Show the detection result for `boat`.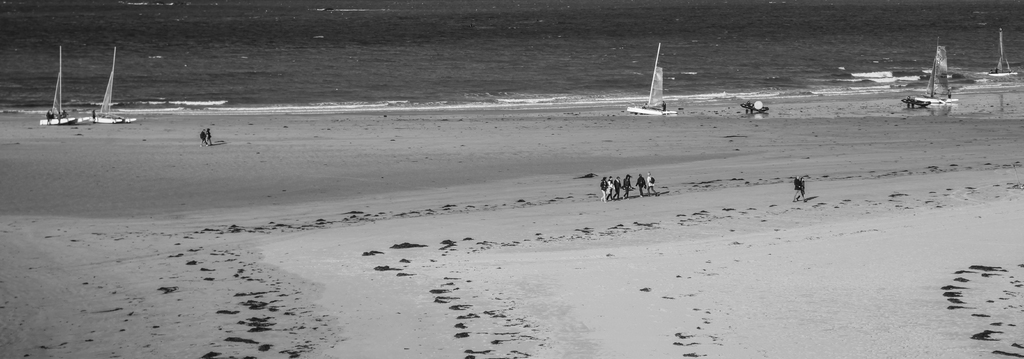
(x1=908, y1=42, x2=979, y2=114).
